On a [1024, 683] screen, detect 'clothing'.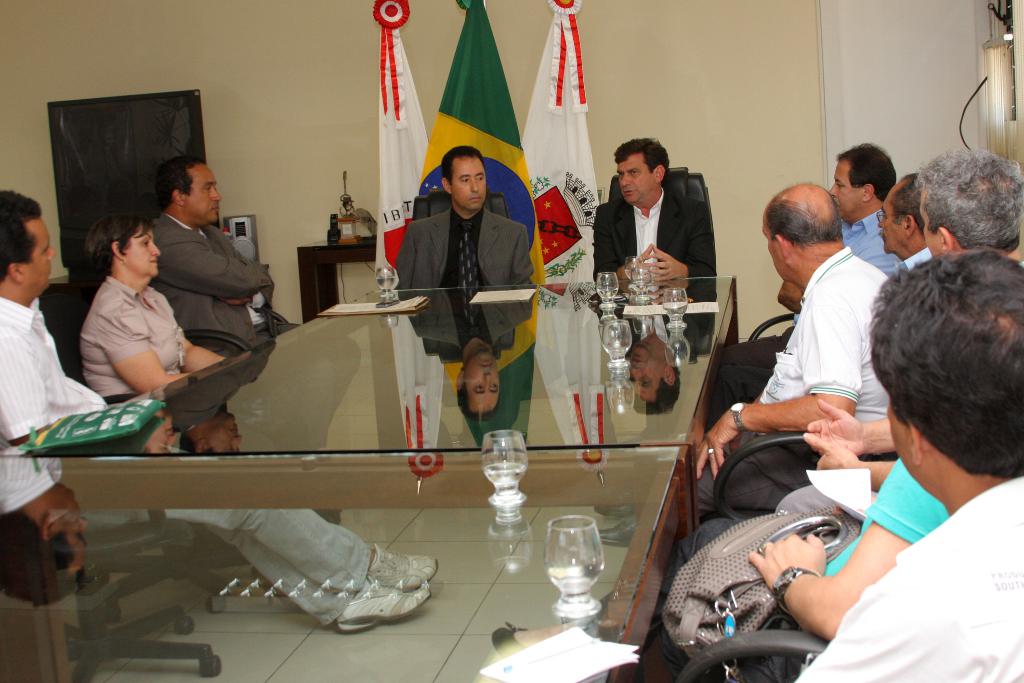
pyautogui.locateOnScreen(790, 474, 1023, 682).
